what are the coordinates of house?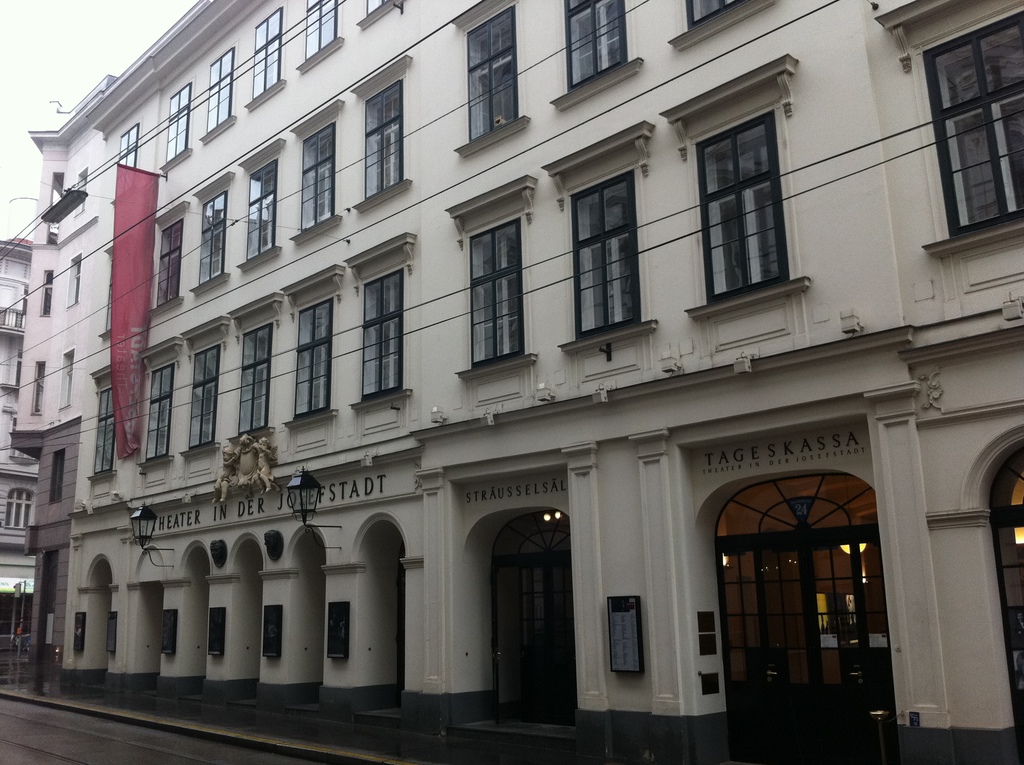
(x1=6, y1=0, x2=995, y2=735).
